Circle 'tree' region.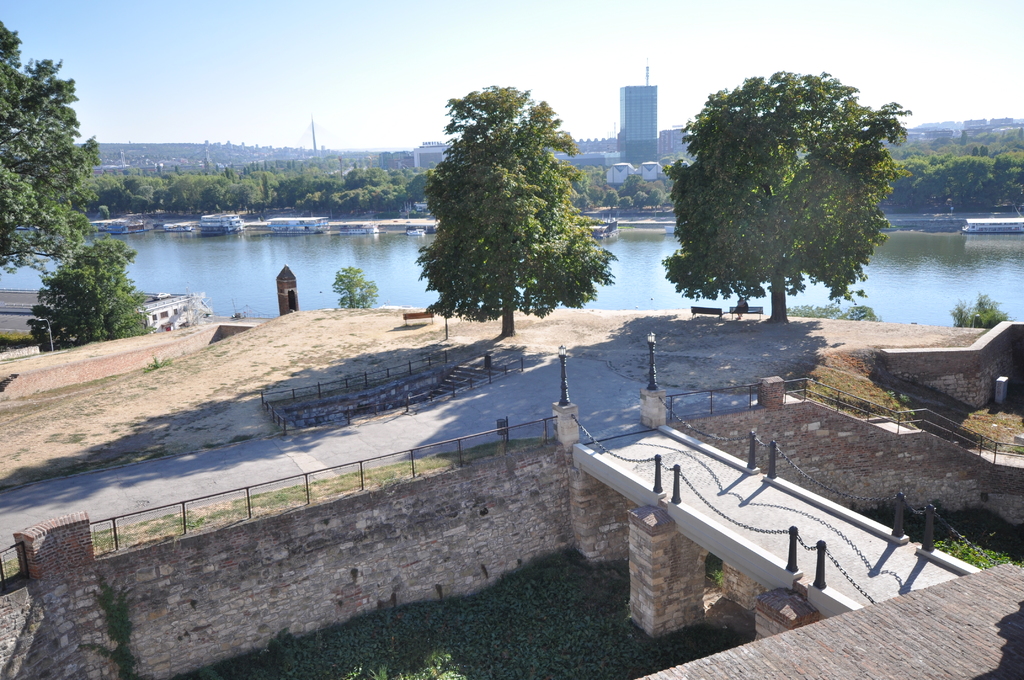
Region: crop(33, 240, 150, 344).
